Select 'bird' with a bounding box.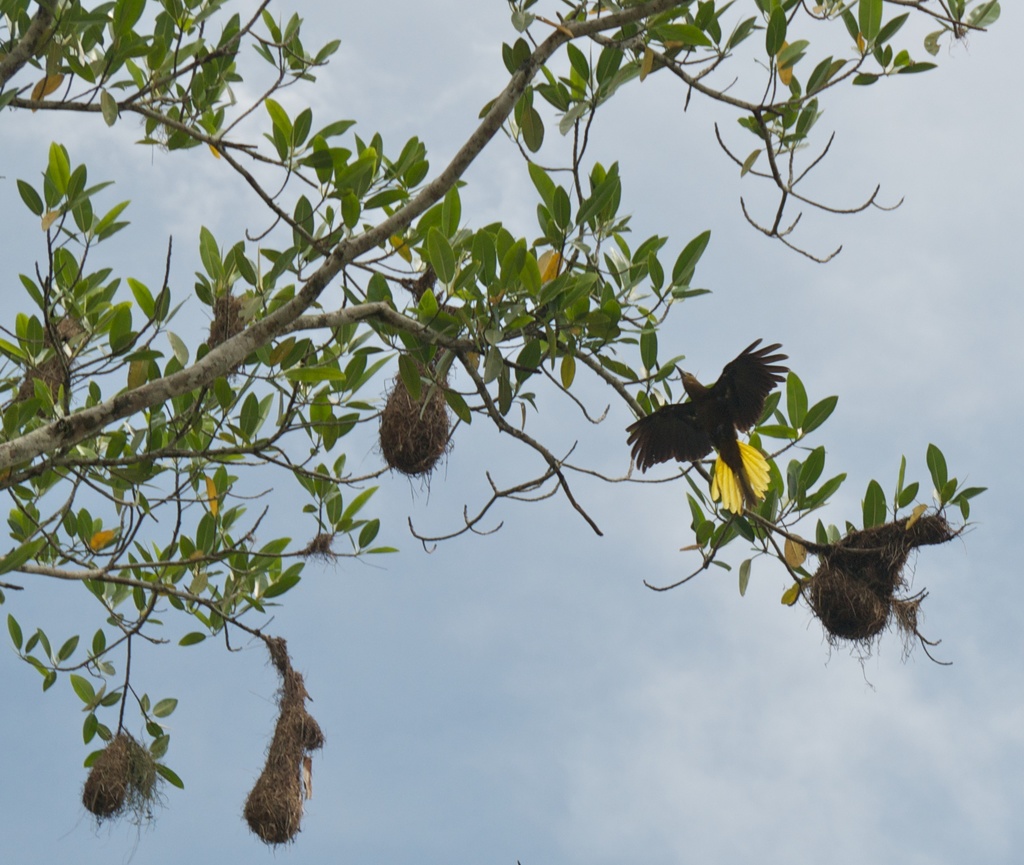
[626,348,804,491].
